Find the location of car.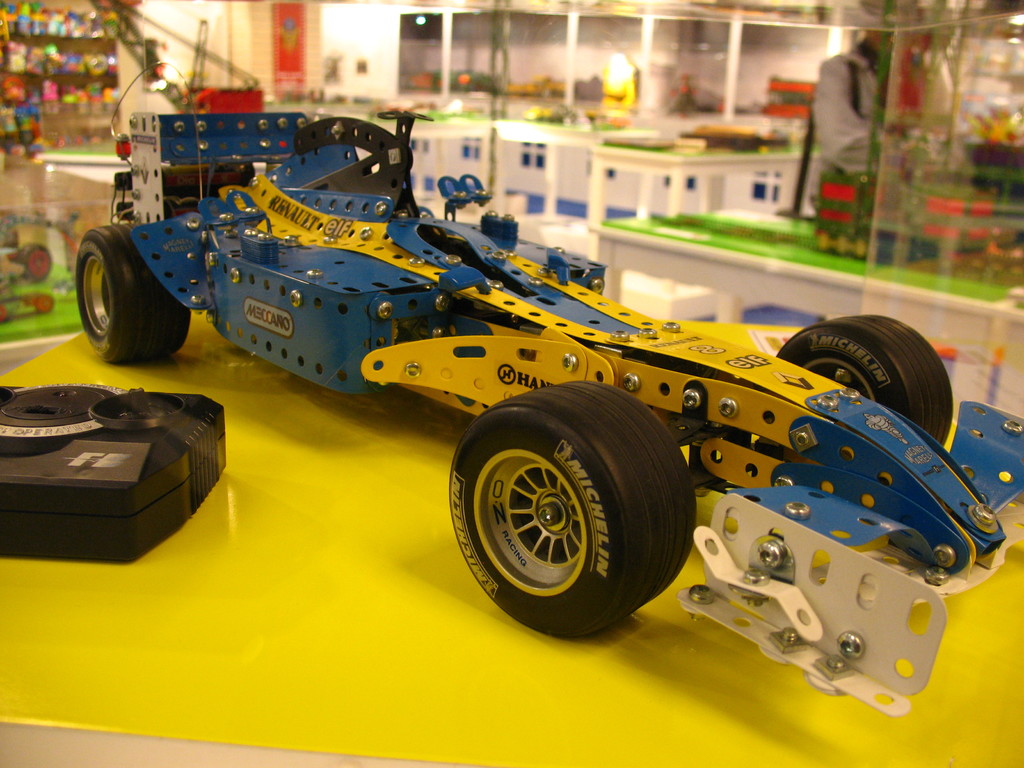
Location: BBox(69, 46, 970, 668).
